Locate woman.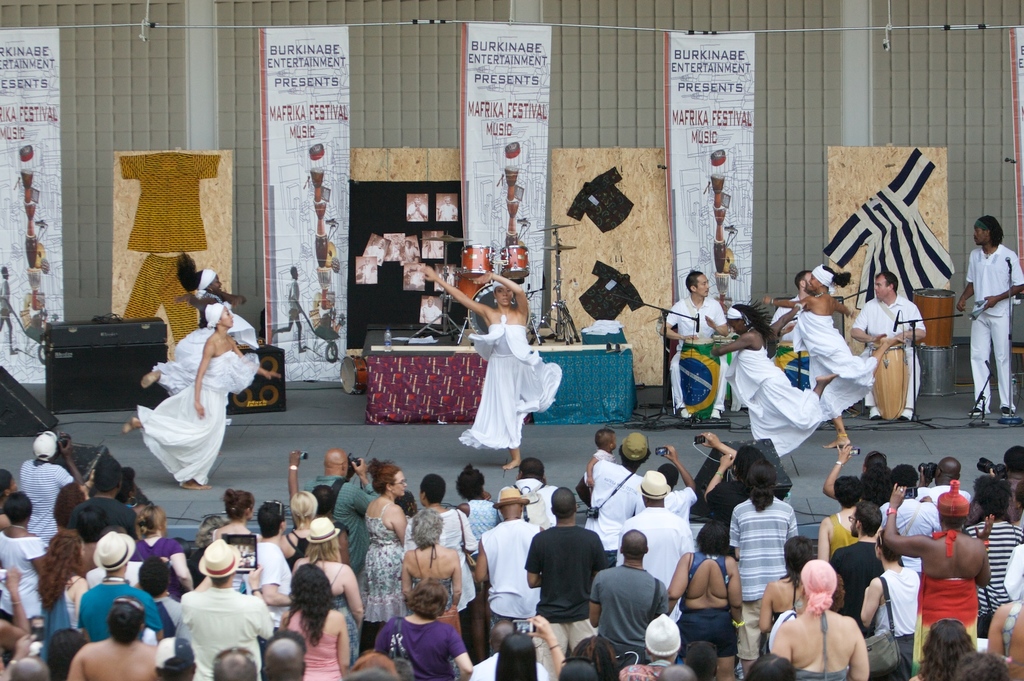
Bounding box: (0,490,45,637).
